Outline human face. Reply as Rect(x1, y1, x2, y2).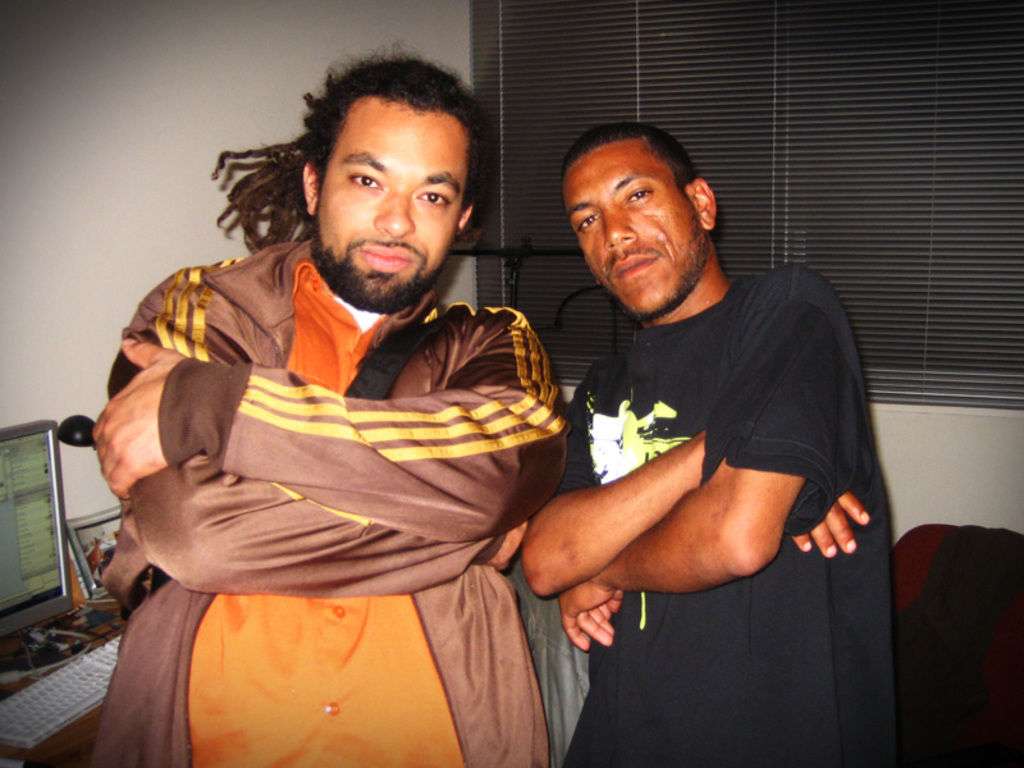
Rect(563, 134, 704, 312).
